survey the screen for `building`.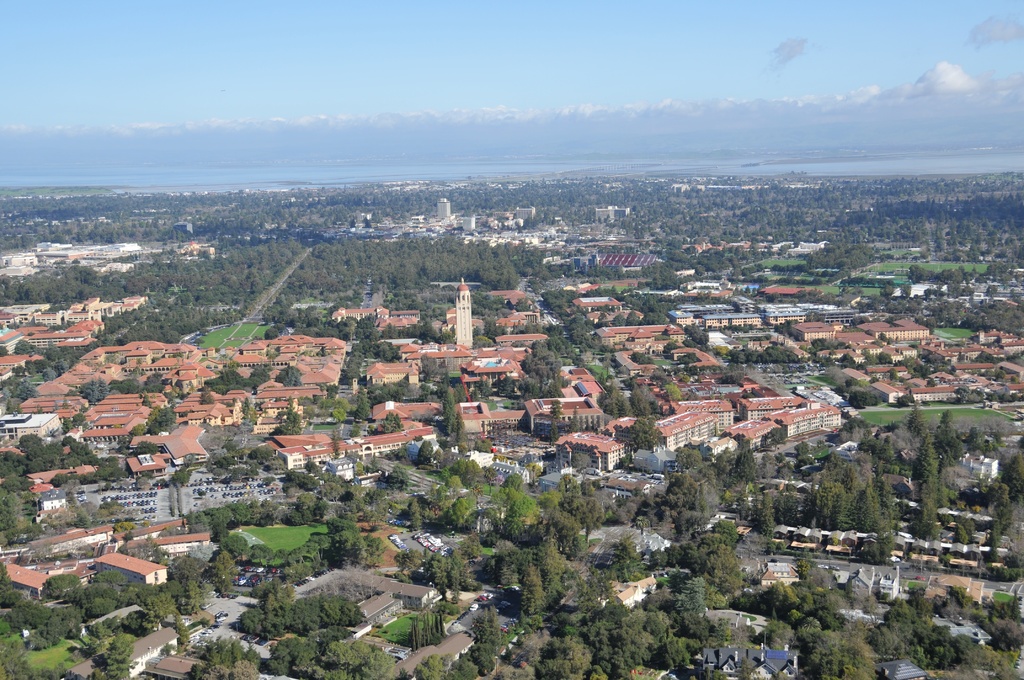
Survey found: bbox(433, 191, 456, 225).
